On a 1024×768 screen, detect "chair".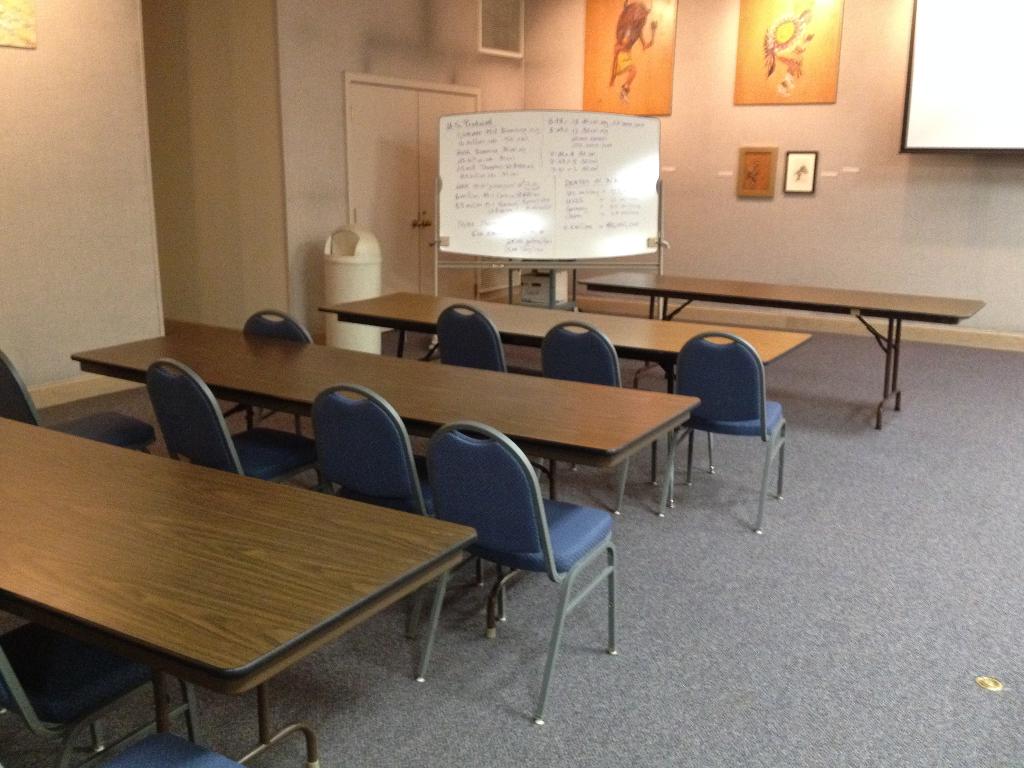
107,732,250,767.
